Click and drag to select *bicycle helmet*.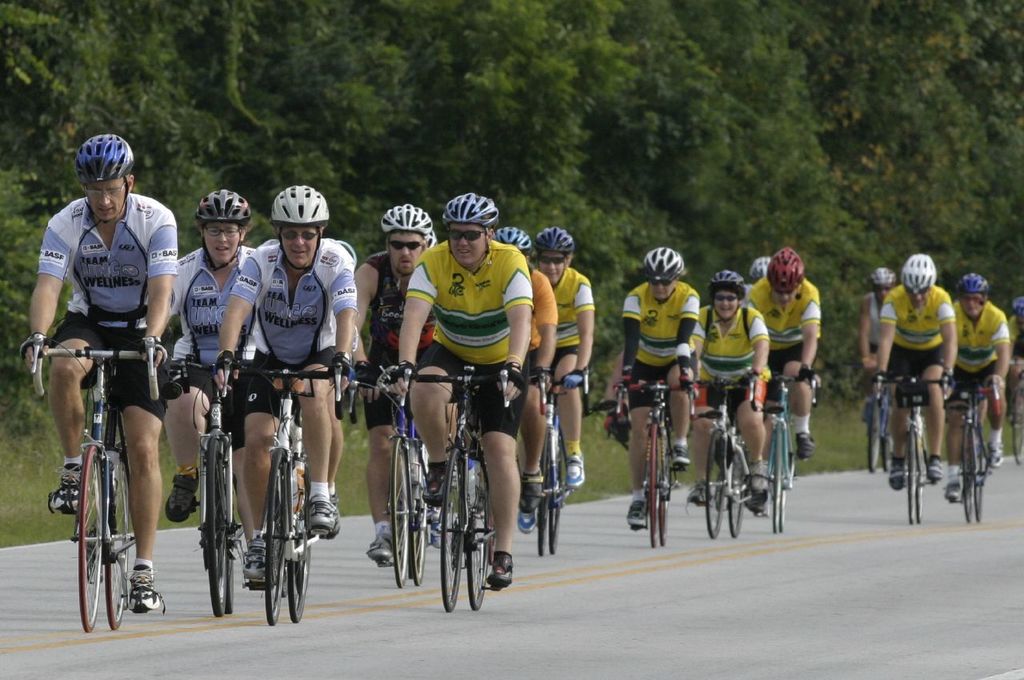
Selection: region(770, 245, 802, 295).
